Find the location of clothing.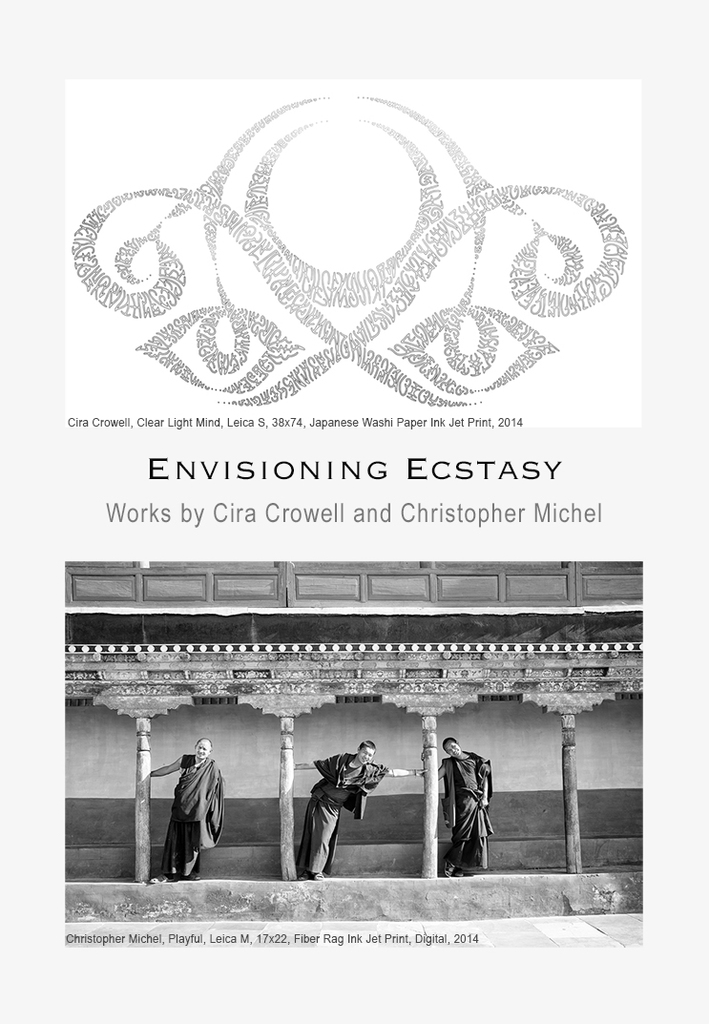
Location: (428,735,497,879).
